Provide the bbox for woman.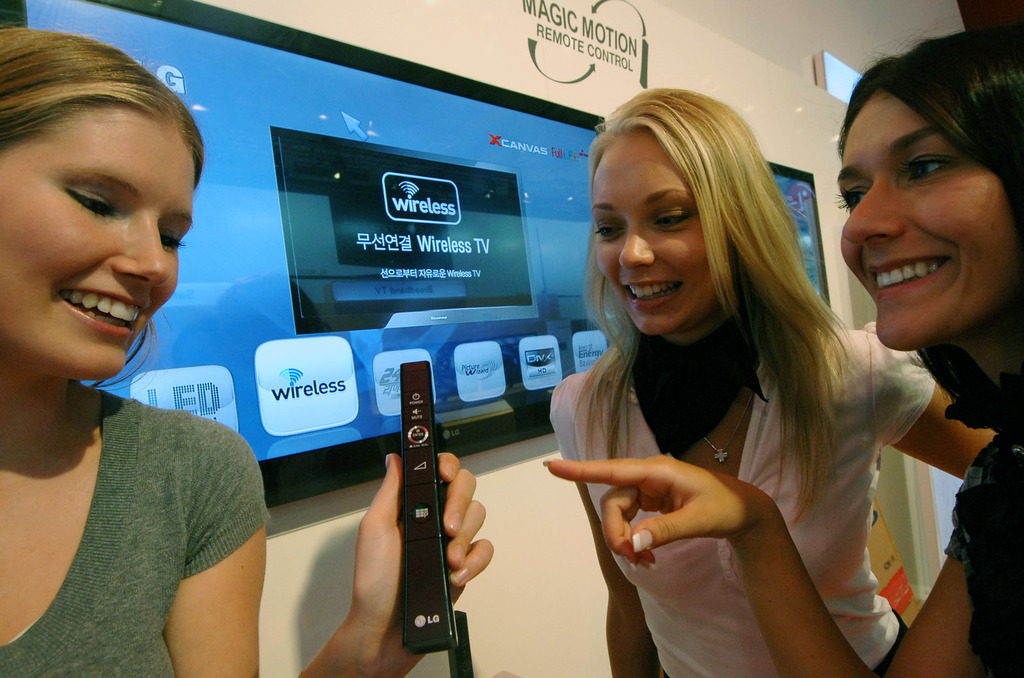
[left=541, top=17, right=1023, bottom=677].
